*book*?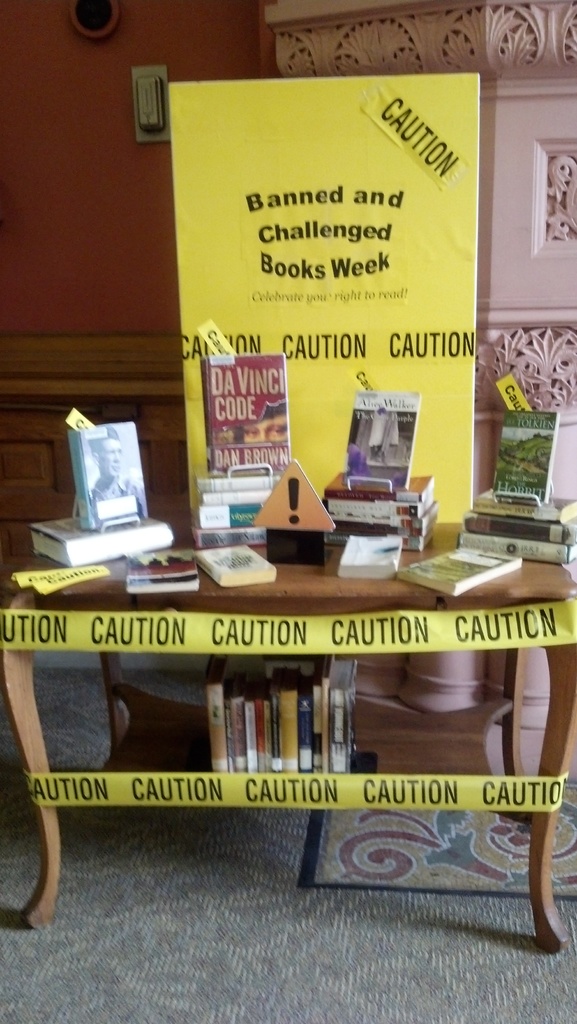
detection(337, 525, 400, 574)
